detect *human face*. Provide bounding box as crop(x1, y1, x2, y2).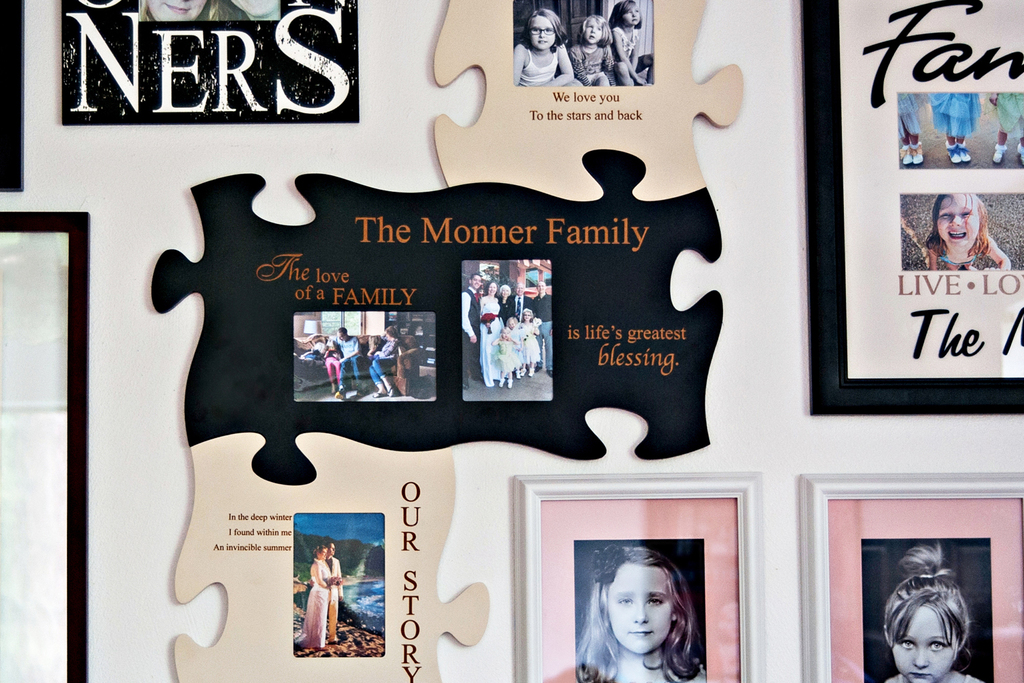
crop(935, 194, 980, 251).
